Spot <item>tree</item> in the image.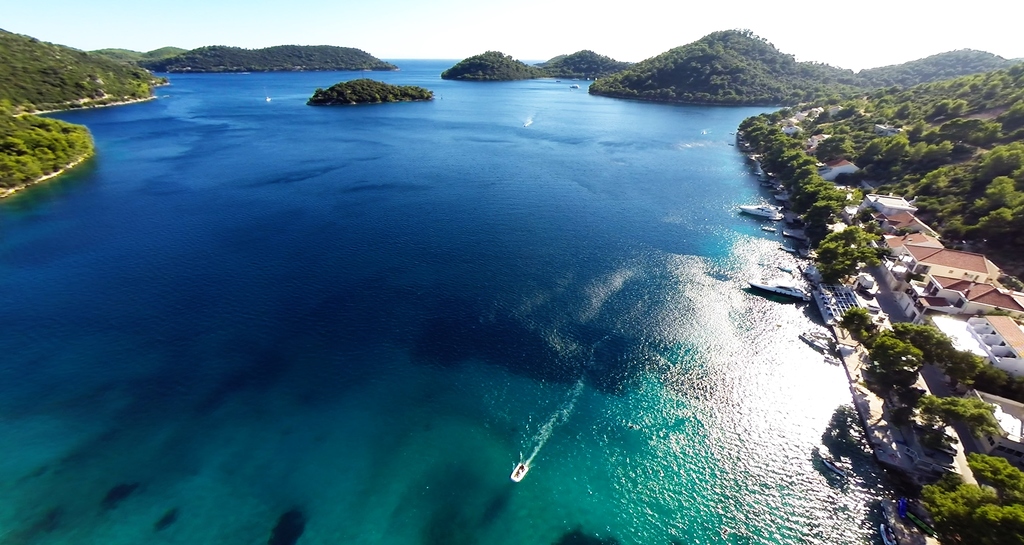
<item>tree</item> found at BBox(440, 52, 541, 83).
